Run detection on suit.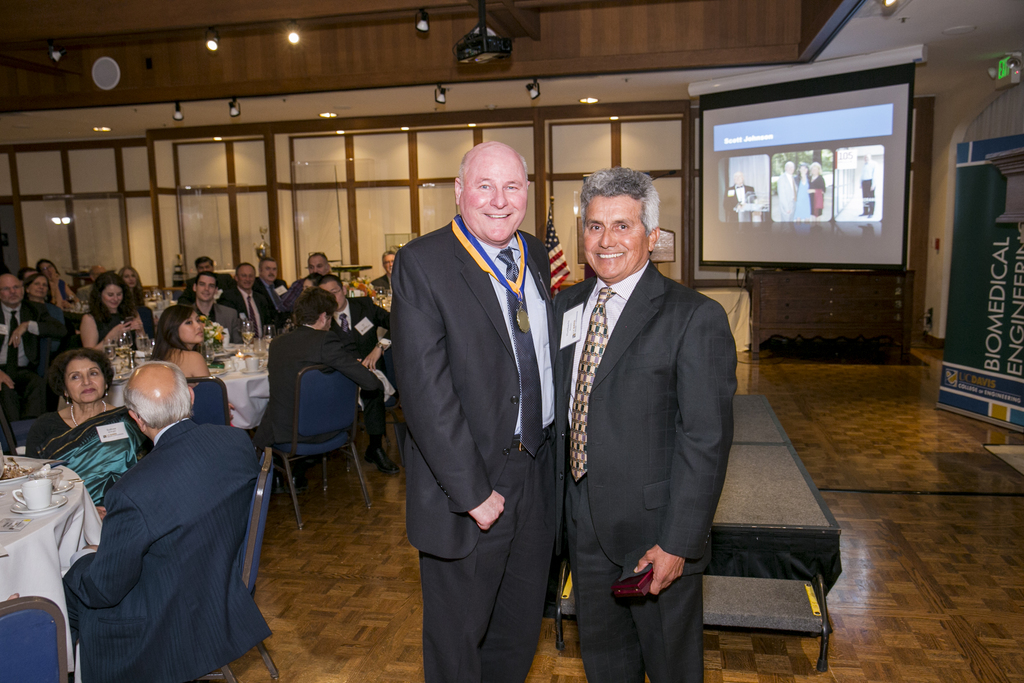
Result: left=550, top=165, right=740, bottom=673.
